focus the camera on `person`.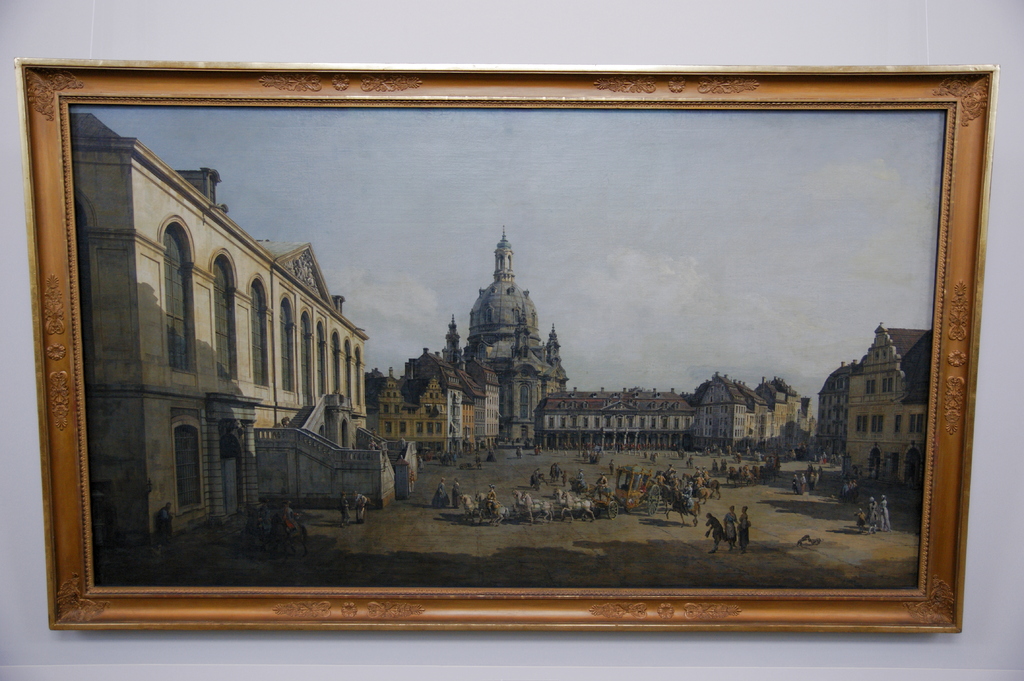
Focus region: l=842, t=474, r=852, b=492.
